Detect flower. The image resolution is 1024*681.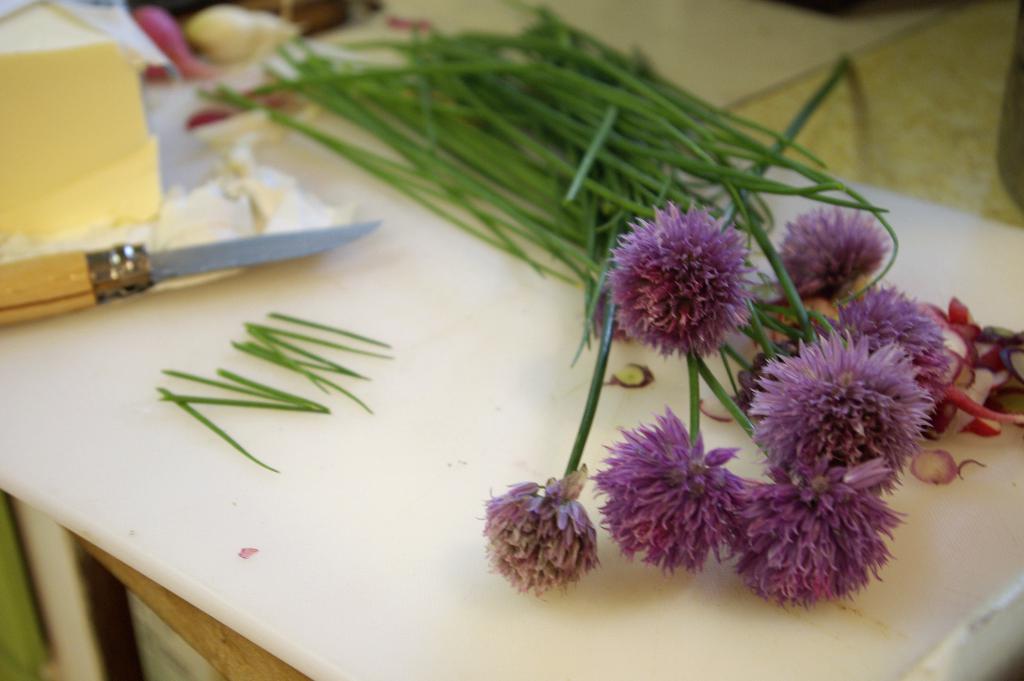
<region>488, 482, 614, 598</region>.
